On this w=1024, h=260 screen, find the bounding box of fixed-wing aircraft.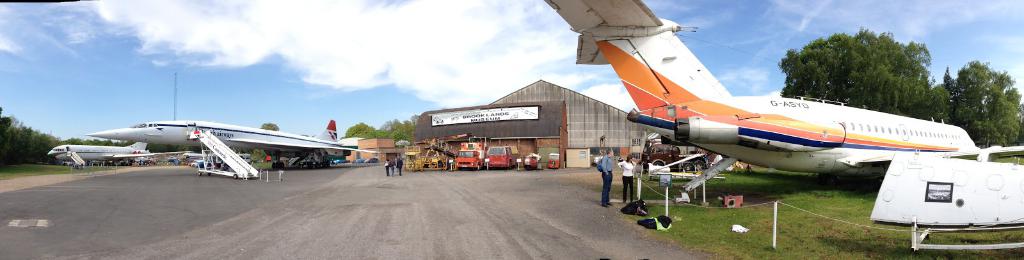
Bounding box: Rect(543, 0, 984, 187).
